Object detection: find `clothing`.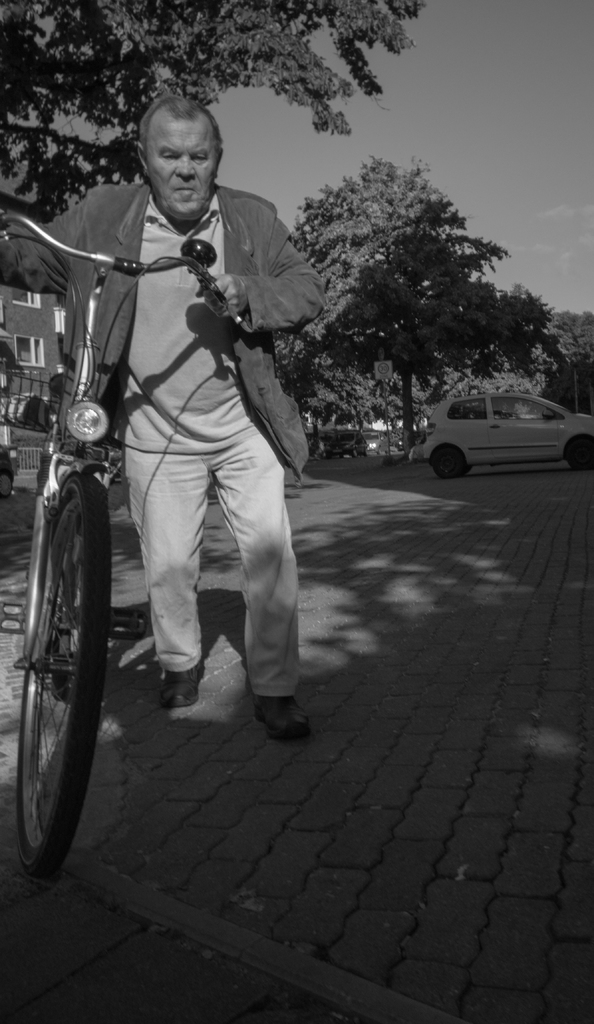
<region>110, 181, 263, 458</region>.
